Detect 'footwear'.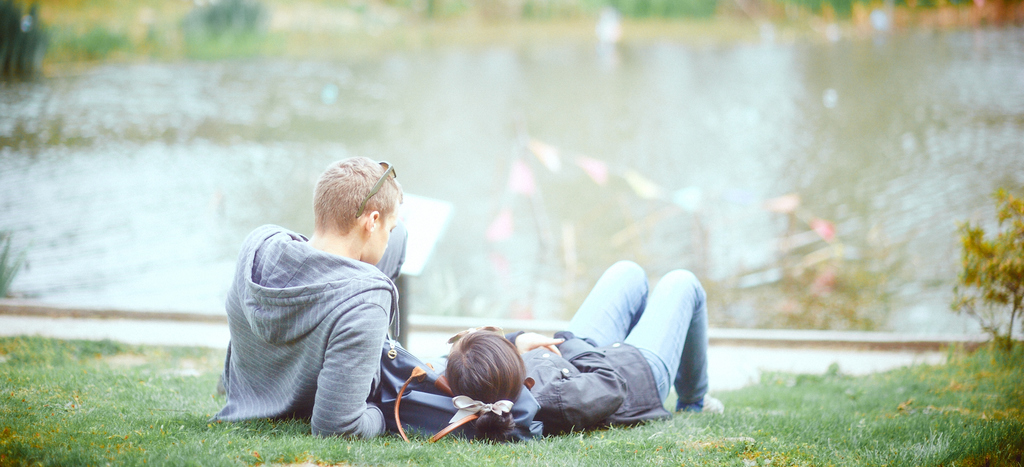
Detected at bbox(675, 395, 726, 416).
